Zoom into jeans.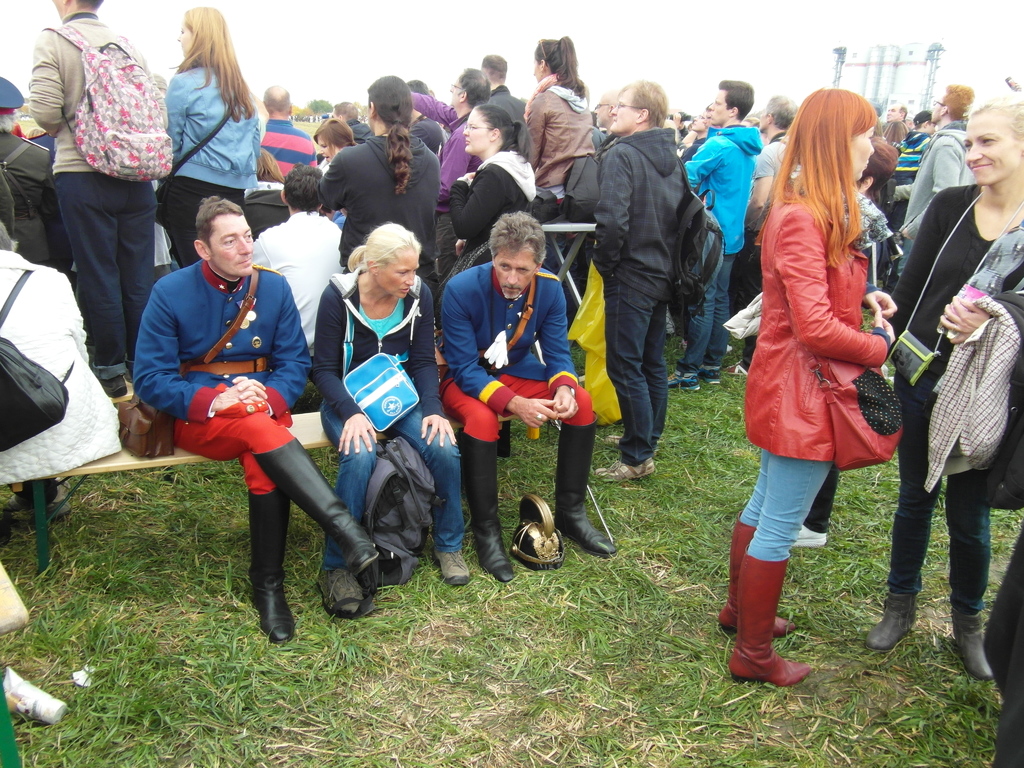
Zoom target: [left=673, top=244, right=739, bottom=373].
